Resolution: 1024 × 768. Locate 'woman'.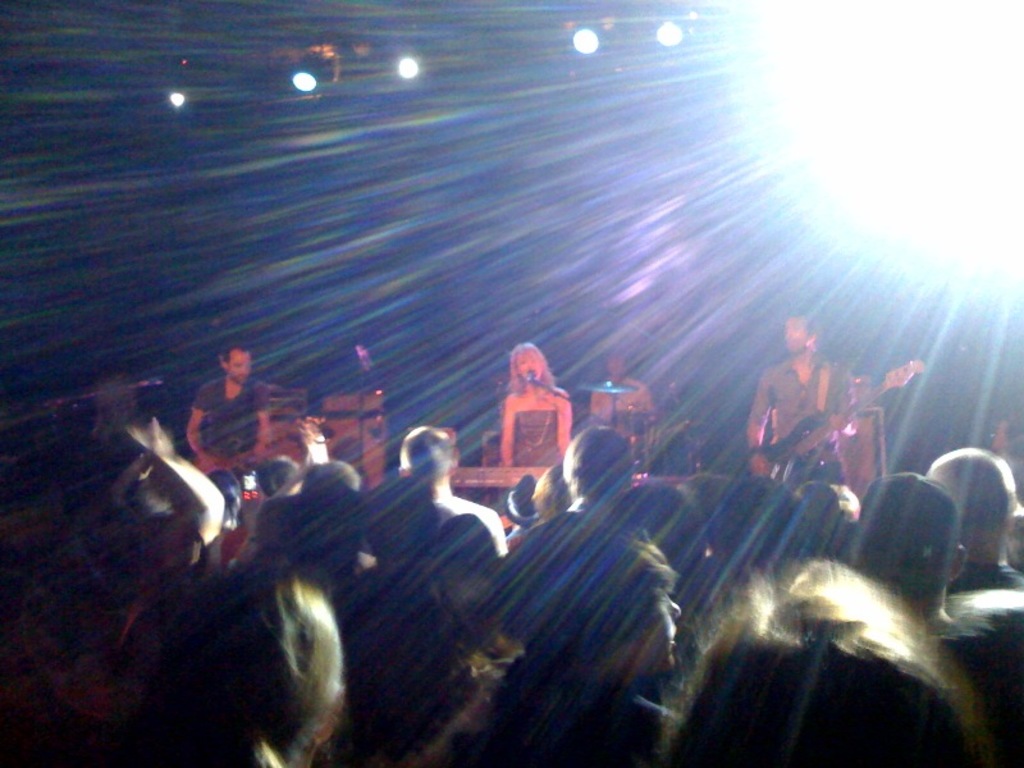
479 335 591 518.
